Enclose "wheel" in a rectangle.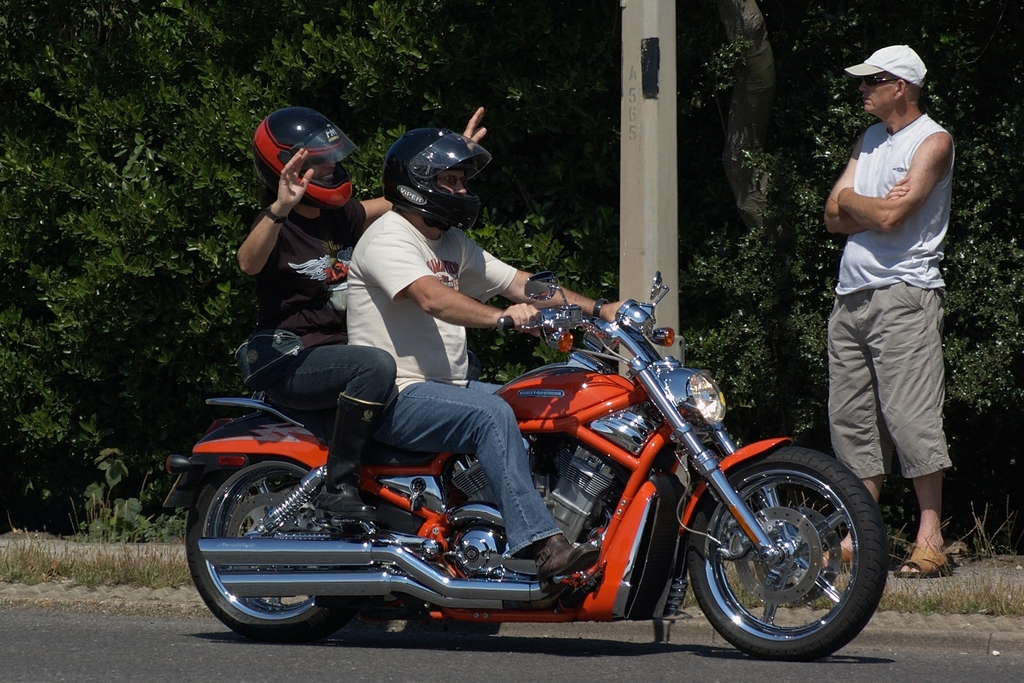
region(180, 462, 359, 642).
